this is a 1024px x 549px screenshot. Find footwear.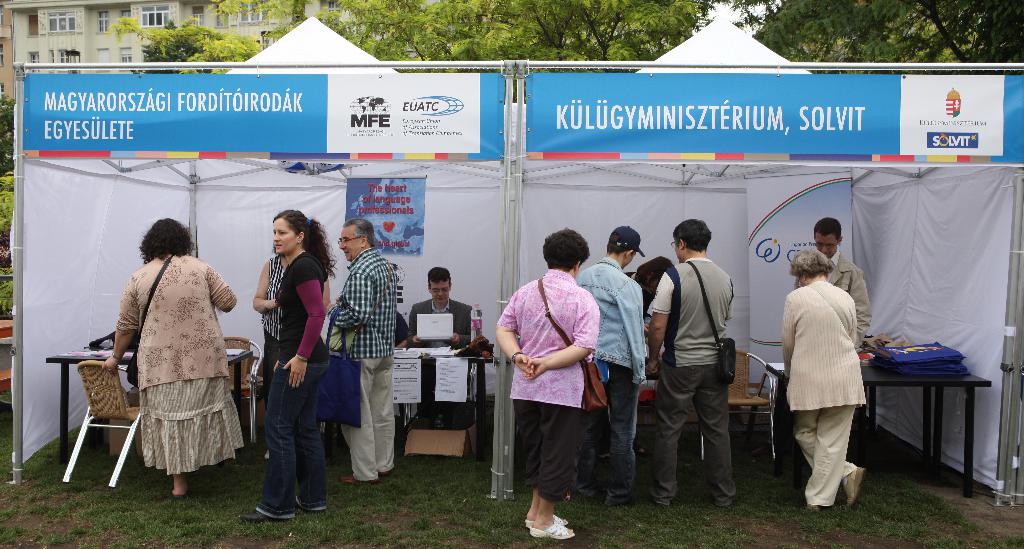
Bounding box: [x1=842, y1=466, x2=862, y2=511].
